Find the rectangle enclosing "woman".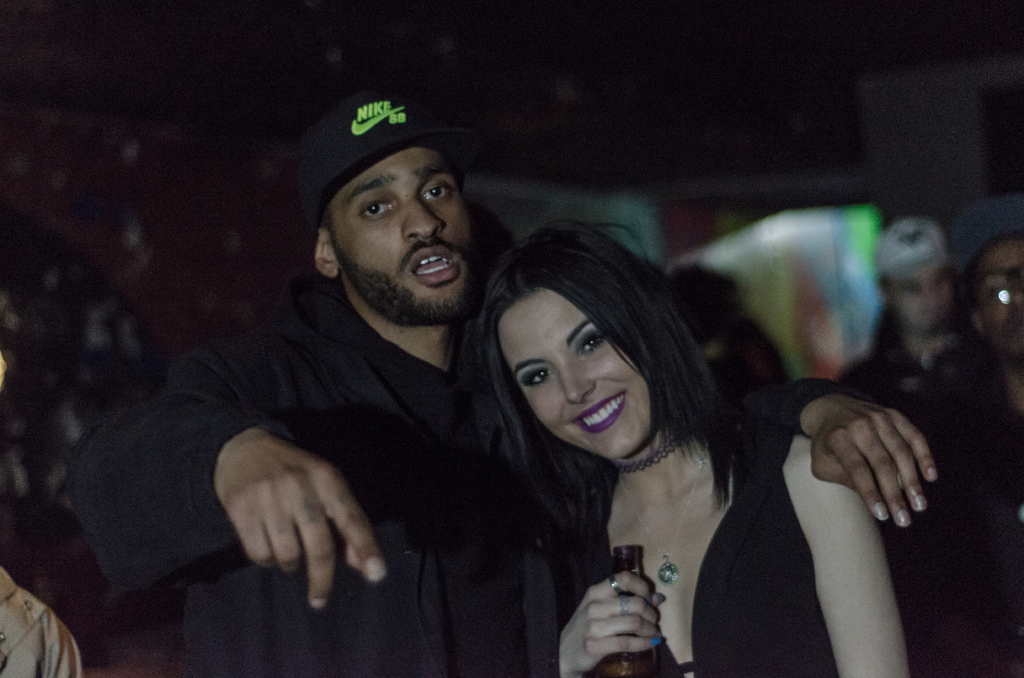
(left=424, top=182, right=853, bottom=677).
